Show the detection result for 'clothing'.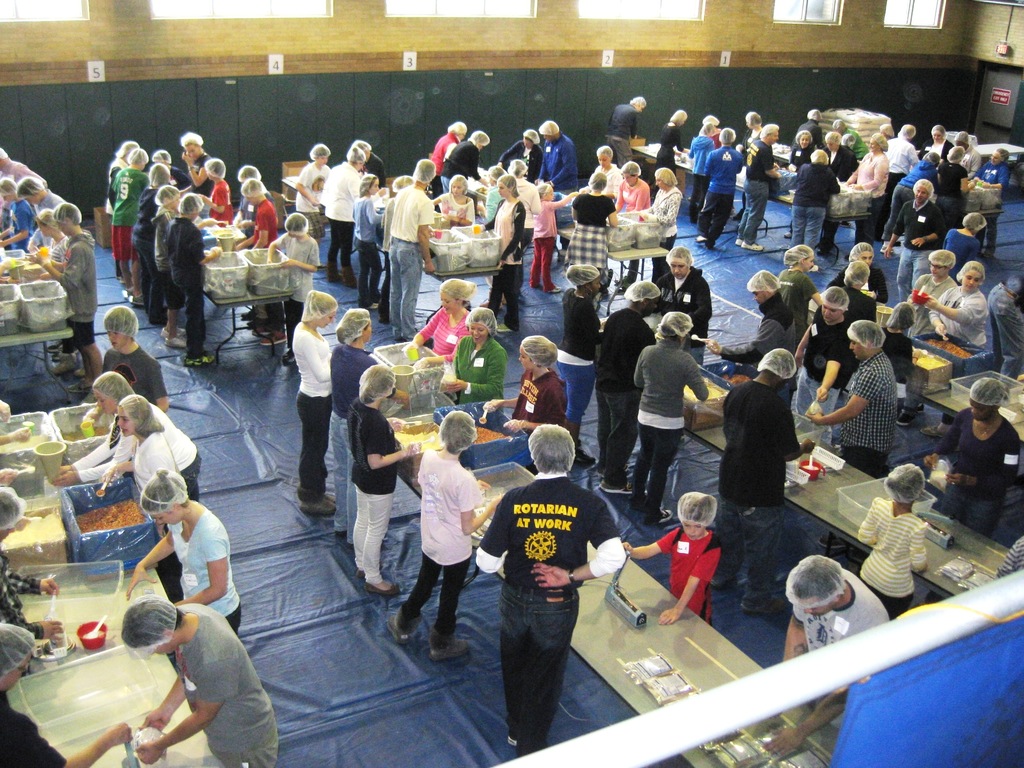
box=[0, 154, 44, 188].
